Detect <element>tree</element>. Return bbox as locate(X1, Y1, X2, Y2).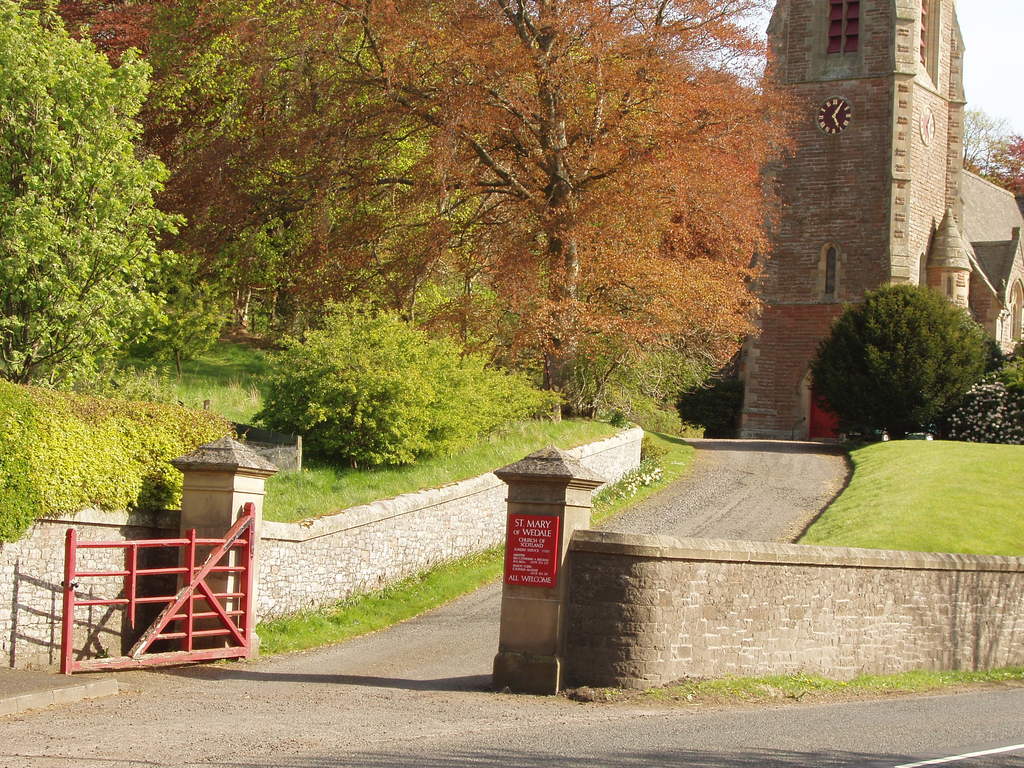
locate(813, 260, 1000, 431).
